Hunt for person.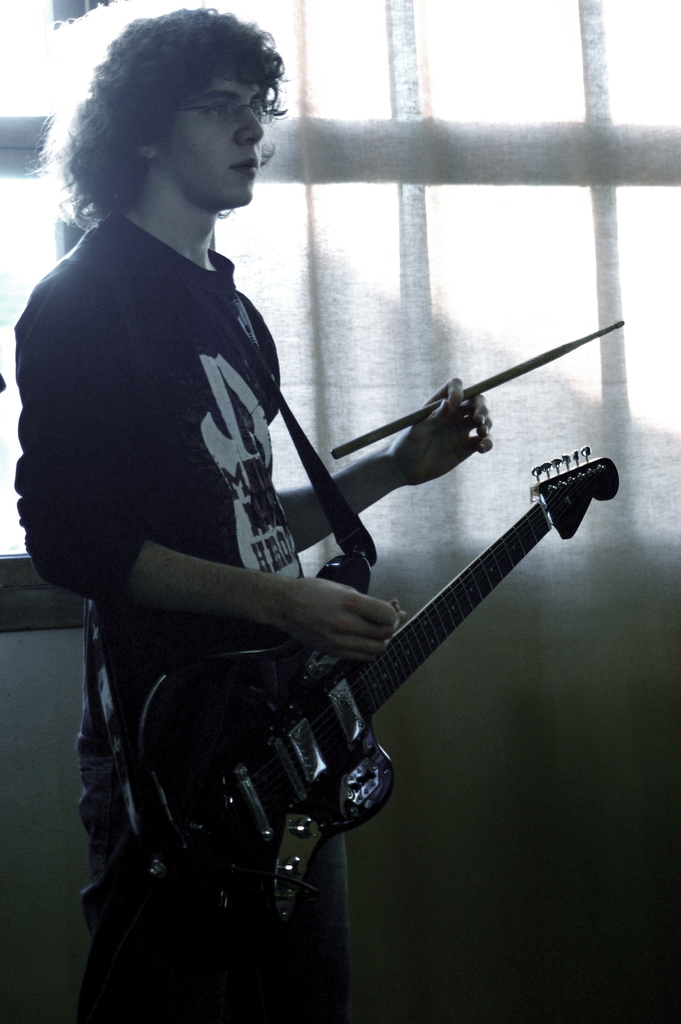
Hunted down at [17,1,496,1023].
